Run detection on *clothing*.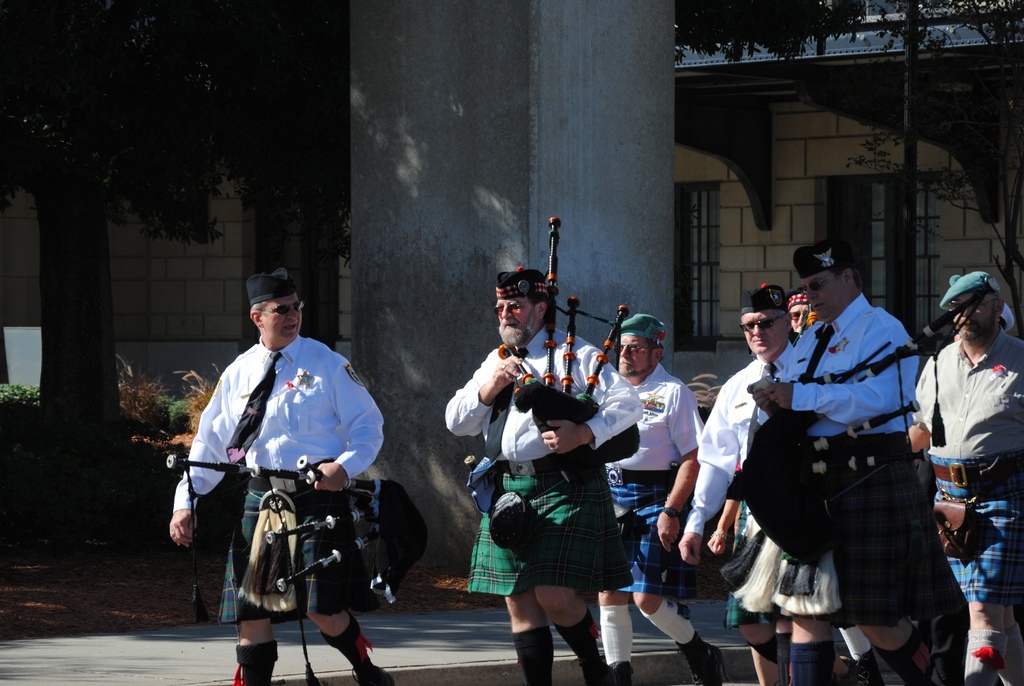
Result: 445:322:643:598.
